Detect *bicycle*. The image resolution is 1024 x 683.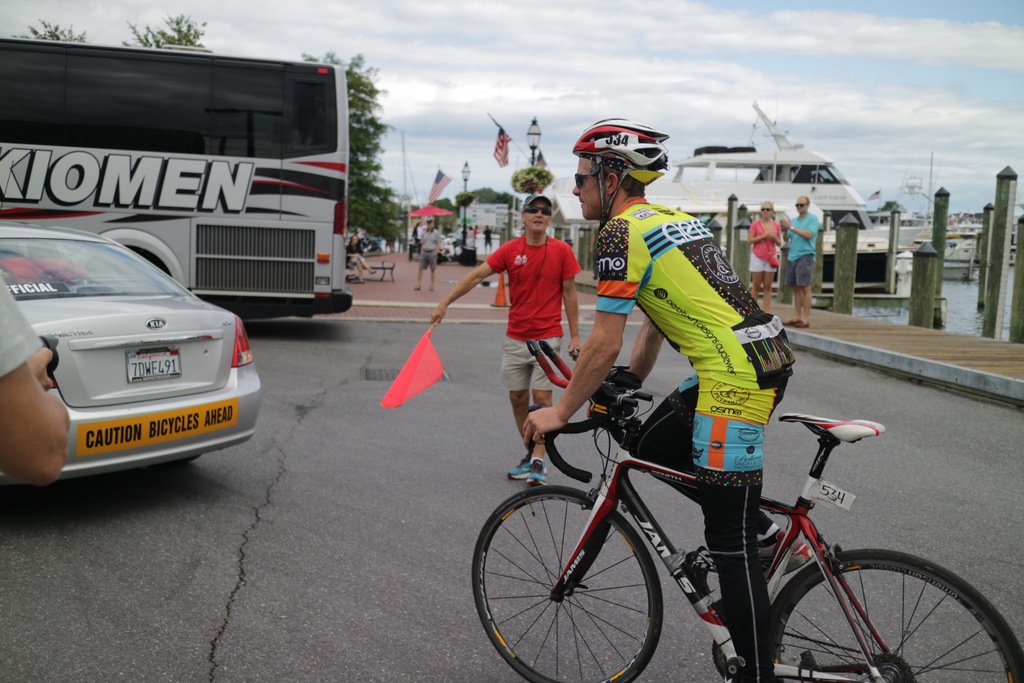
[460,377,995,682].
